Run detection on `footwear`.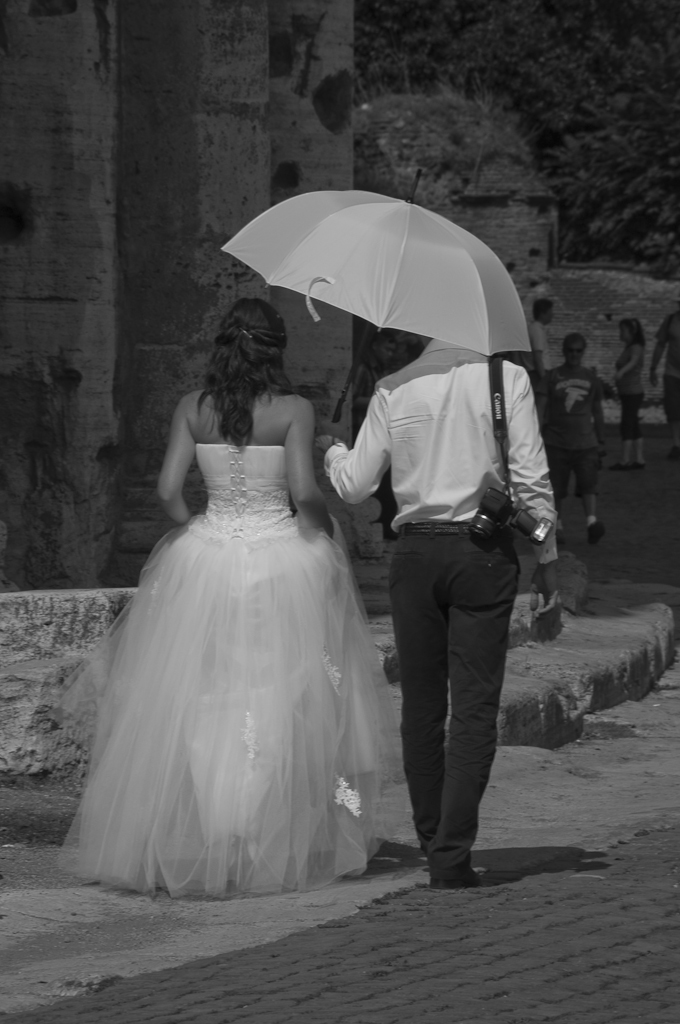
Result: 633:456:650:476.
